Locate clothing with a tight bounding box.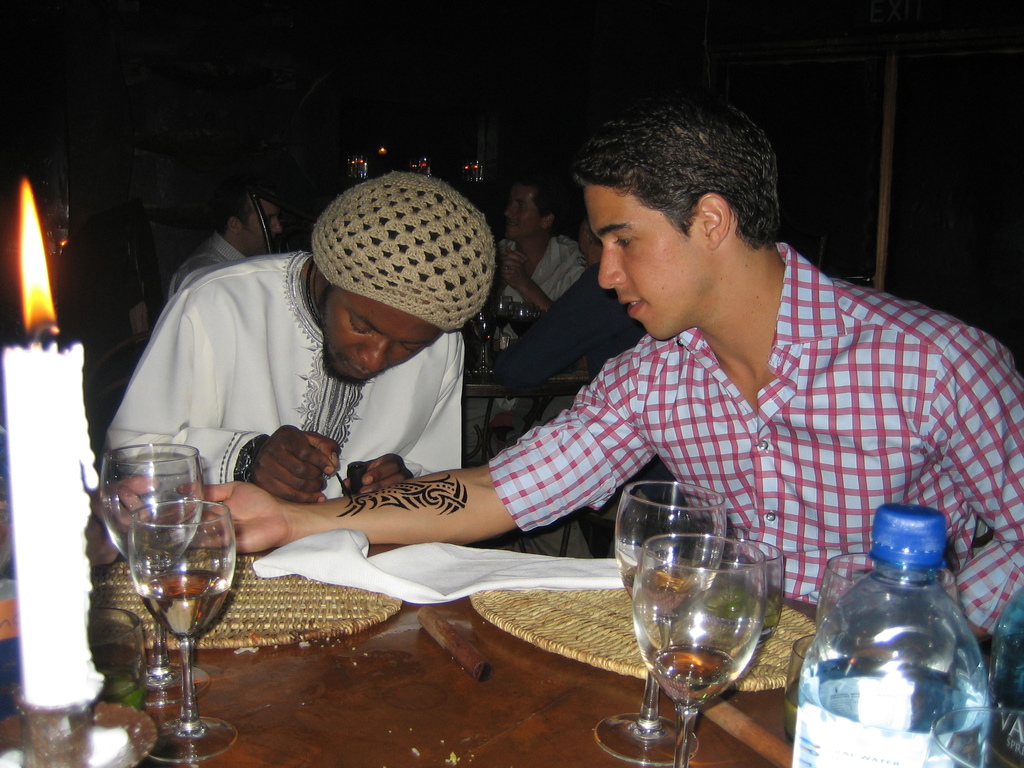
locate(435, 233, 1006, 593).
